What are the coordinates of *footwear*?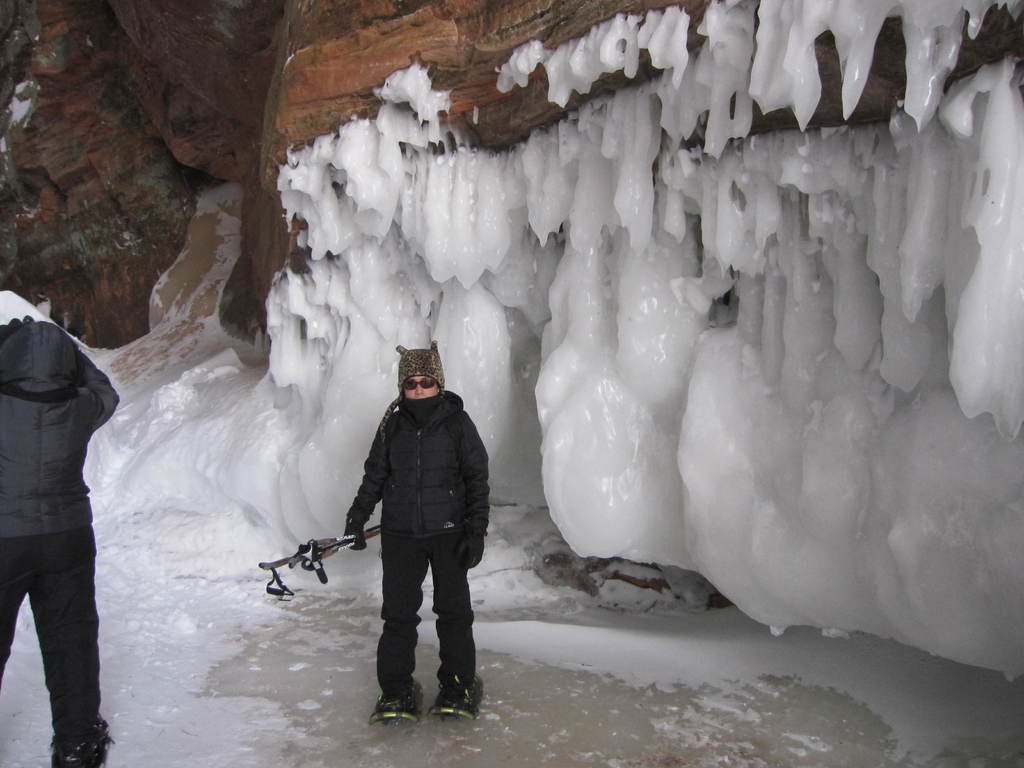
left=438, top=672, right=472, bottom=716.
